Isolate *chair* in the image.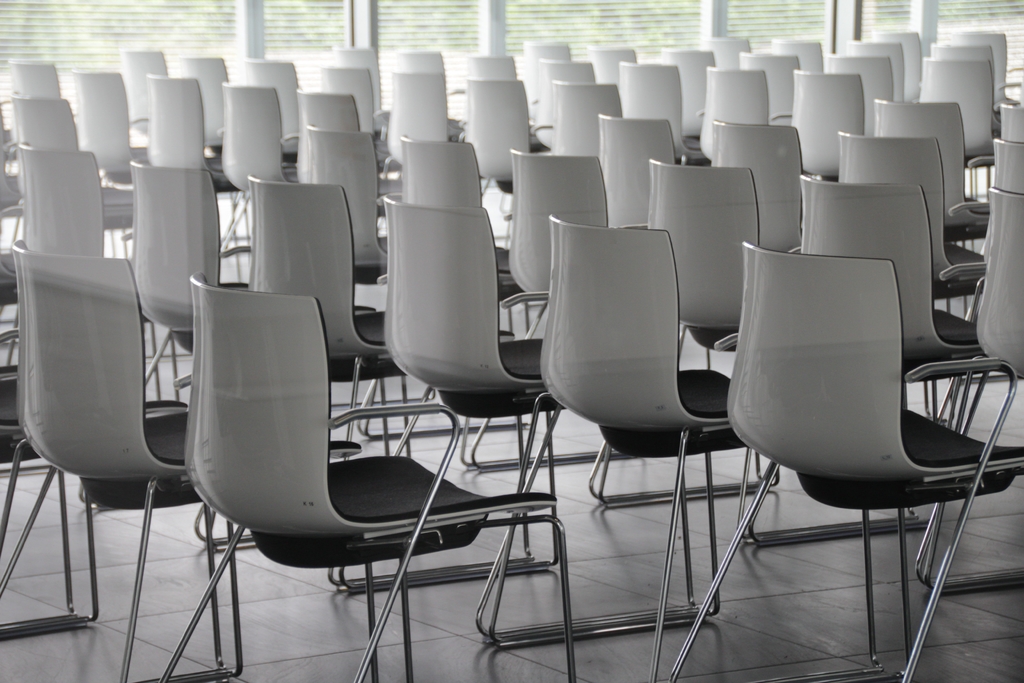
Isolated region: bbox=[394, 126, 524, 293].
